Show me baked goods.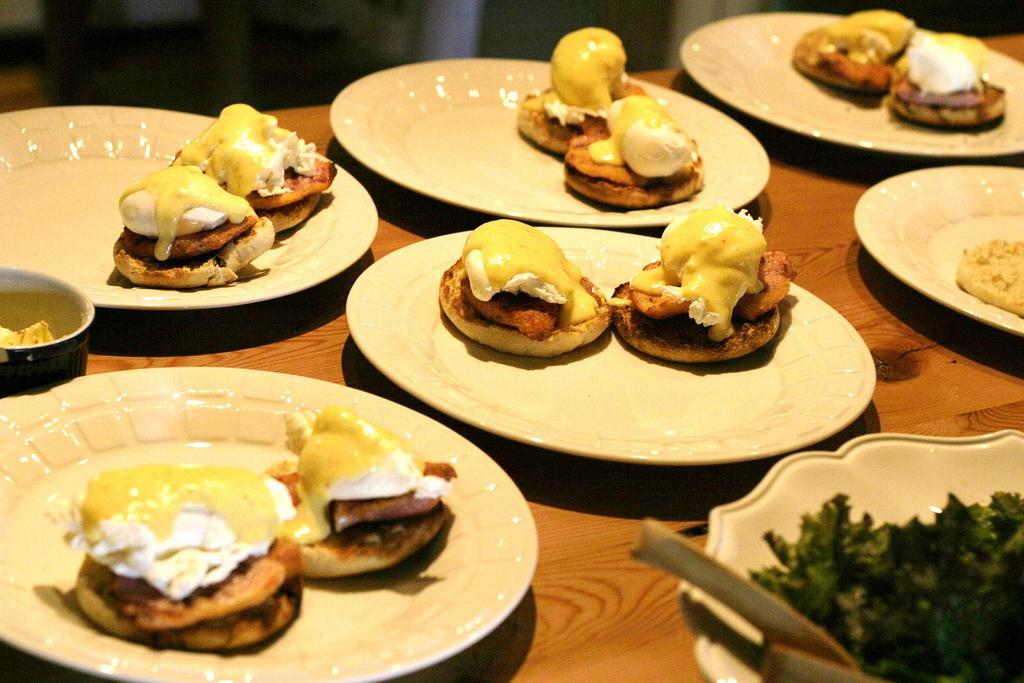
baked goods is here: [559, 91, 704, 207].
